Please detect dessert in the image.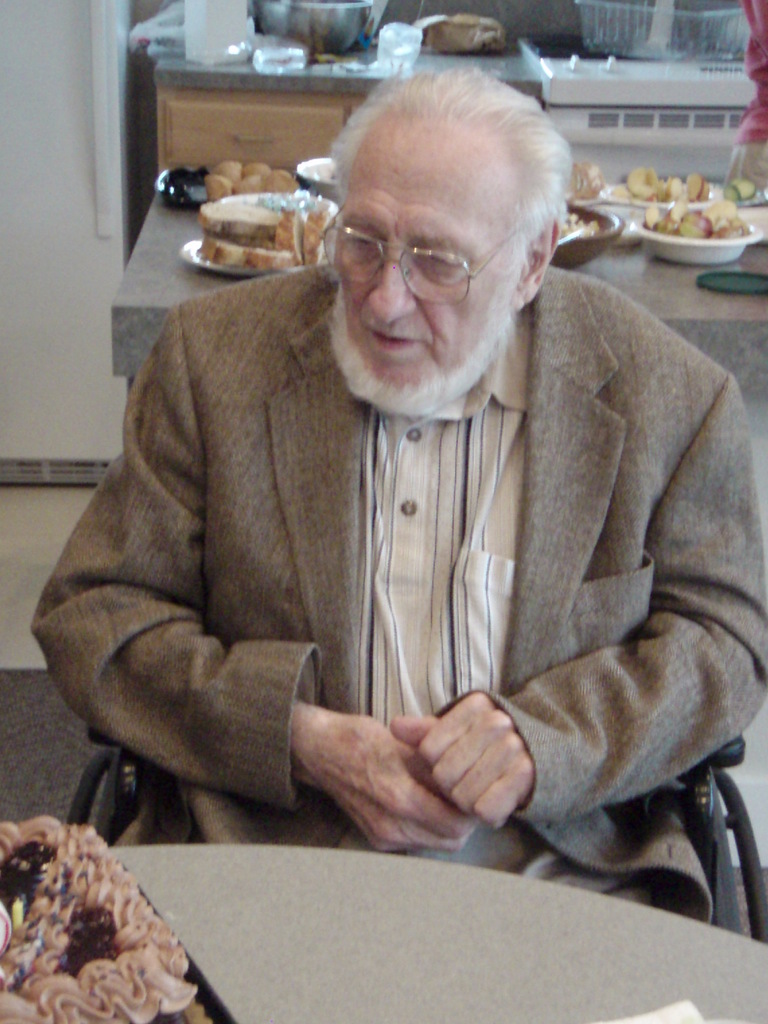
[x1=632, y1=201, x2=756, y2=237].
